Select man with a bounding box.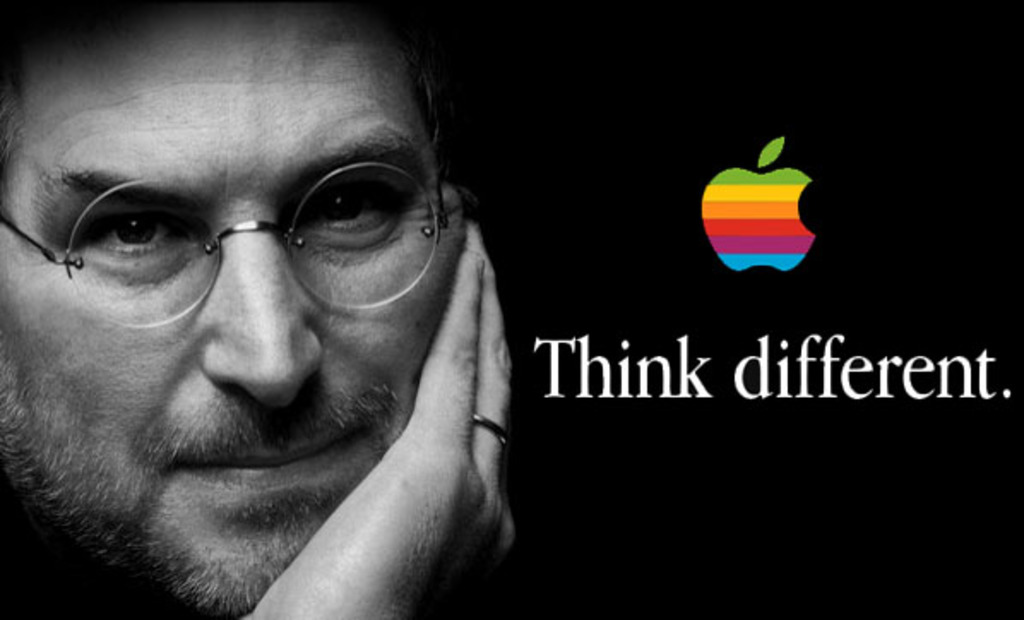
box(0, 0, 610, 605).
